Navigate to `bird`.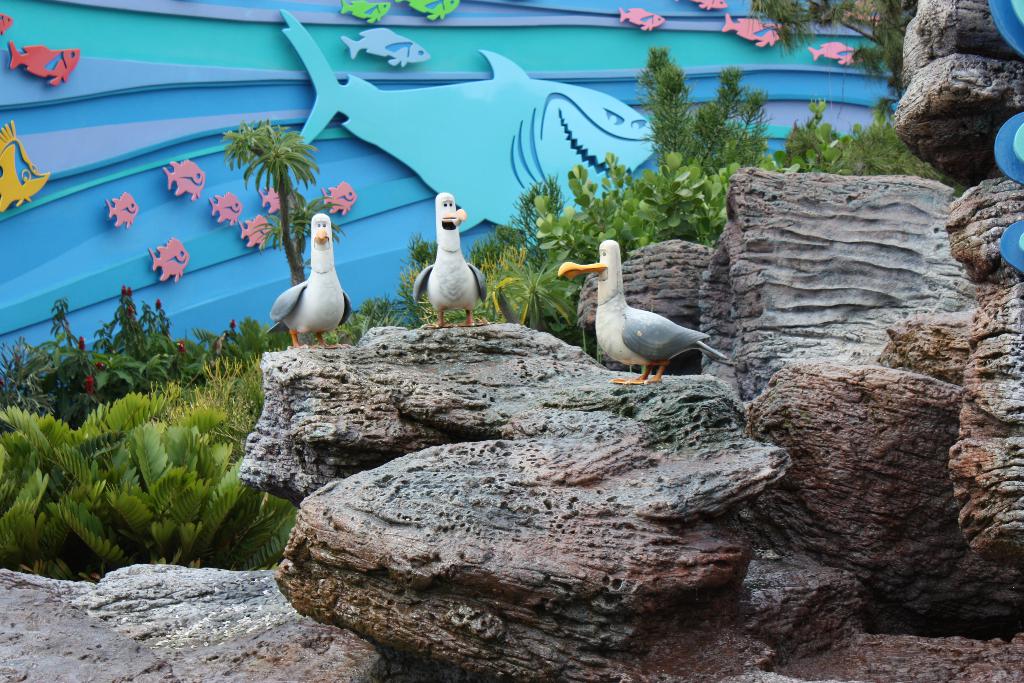
Navigation target: left=271, top=211, right=356, bottom=353.
